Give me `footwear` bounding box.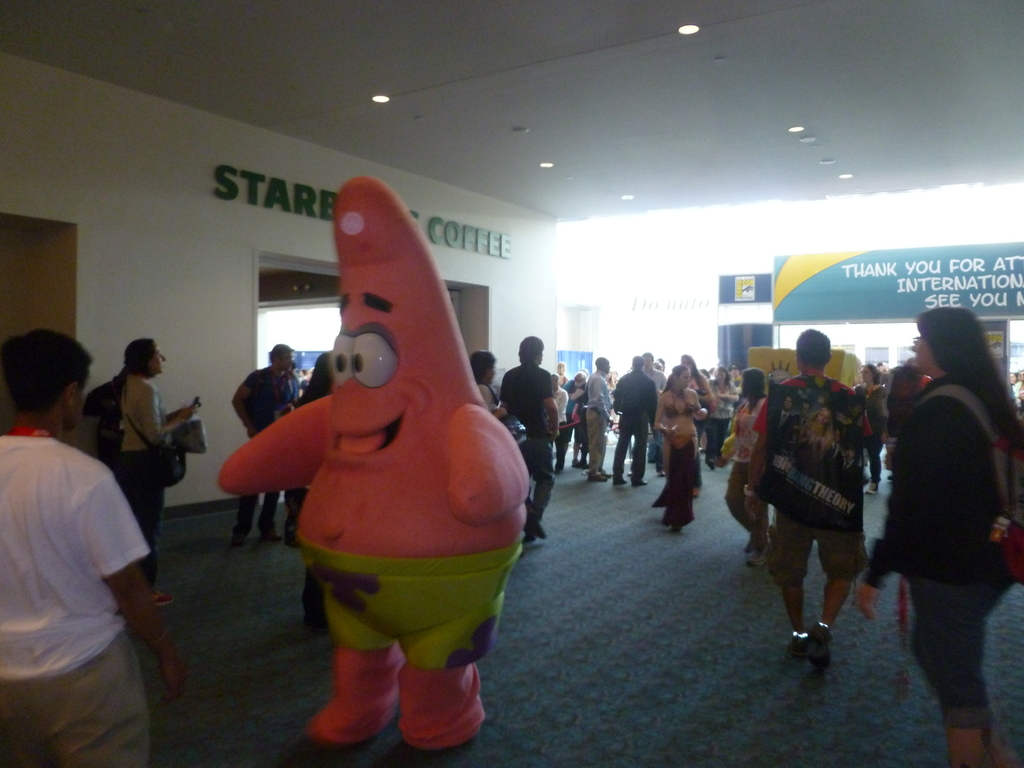
pyautogui.locateOnScreen(751, 541, 767, 564).
